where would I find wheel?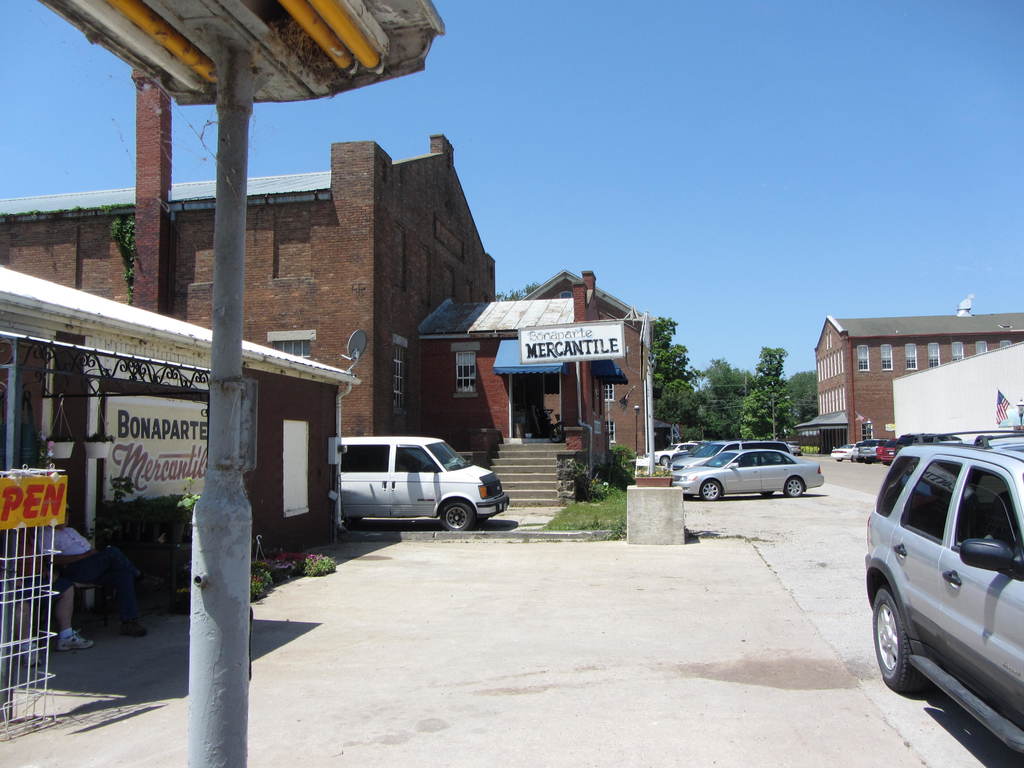
At (left=701, top=479, right=722, bottom=502).
